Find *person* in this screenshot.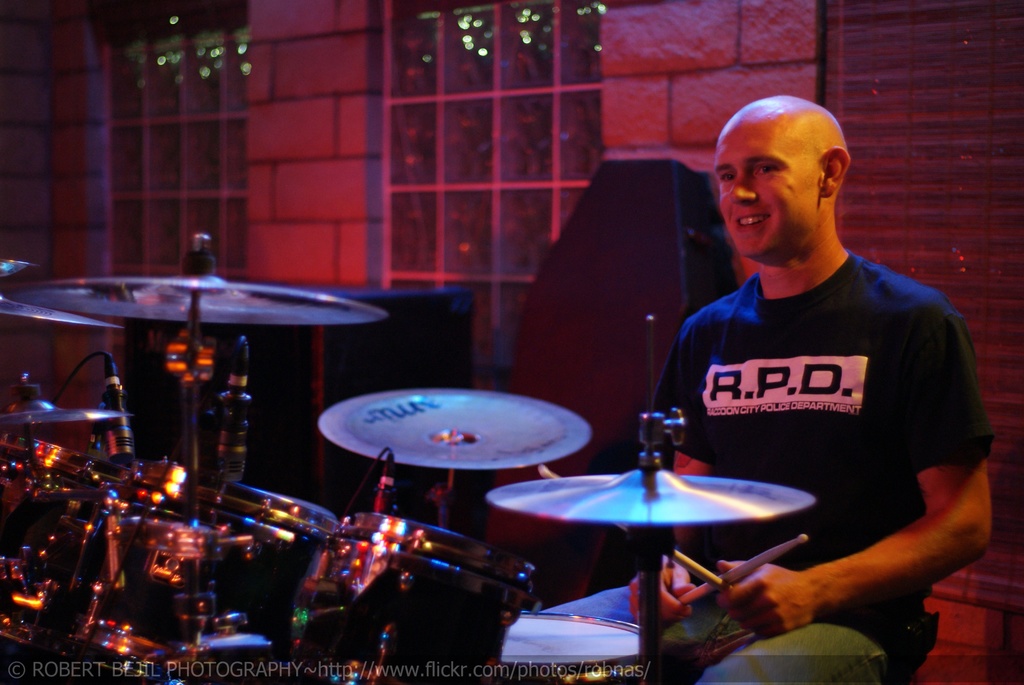
The bounding box for *person* is 614:111:990:675.
